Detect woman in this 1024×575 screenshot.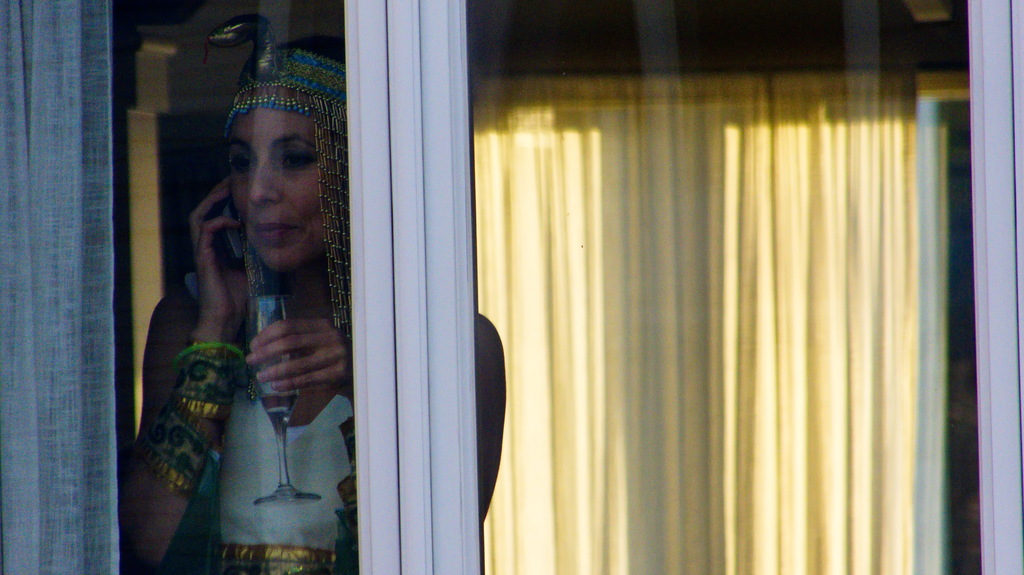
Detection: pyautogui.locateOnScreen(175, 61, 543, 574).
